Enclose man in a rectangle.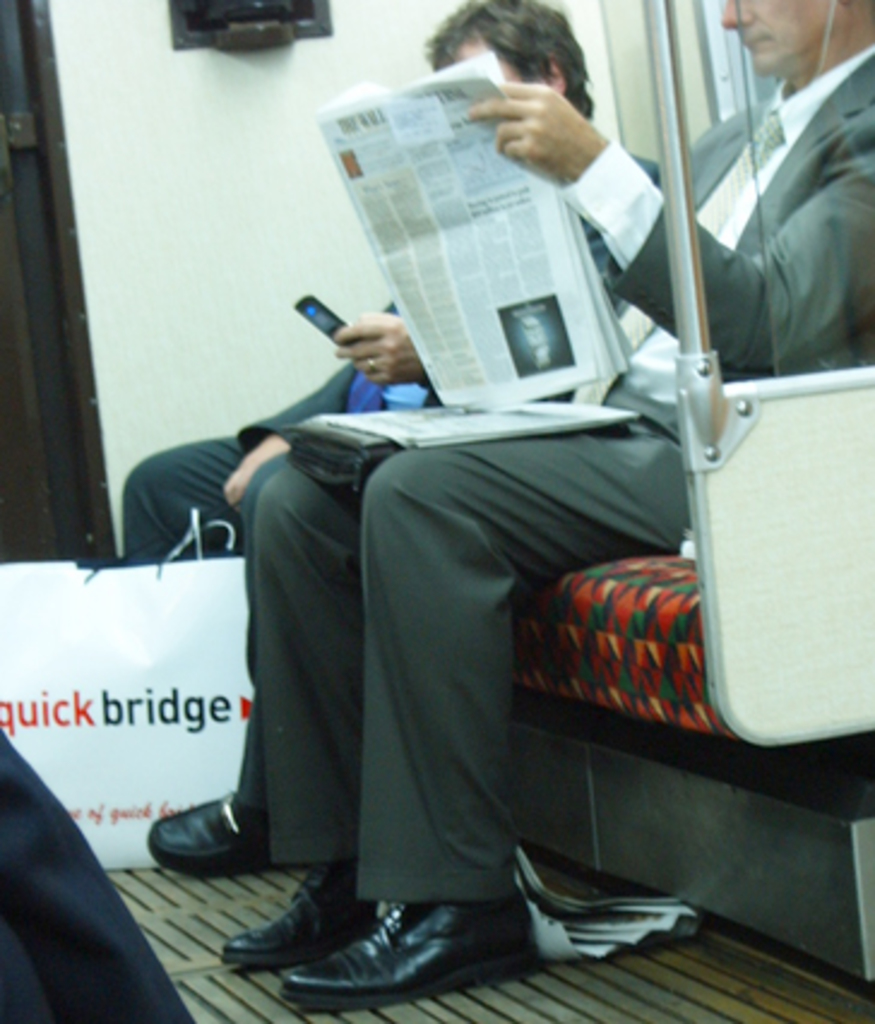
l=207, t=0, r=873, b=1014.
